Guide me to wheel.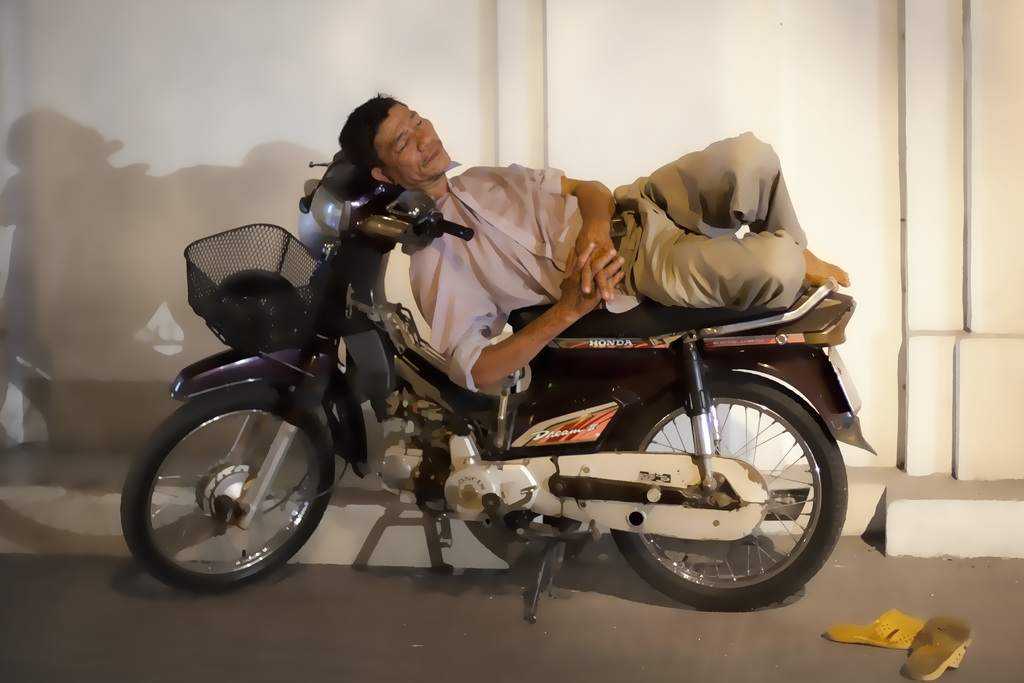
Guidance: <region>611, 370, 849, 612</region>.
